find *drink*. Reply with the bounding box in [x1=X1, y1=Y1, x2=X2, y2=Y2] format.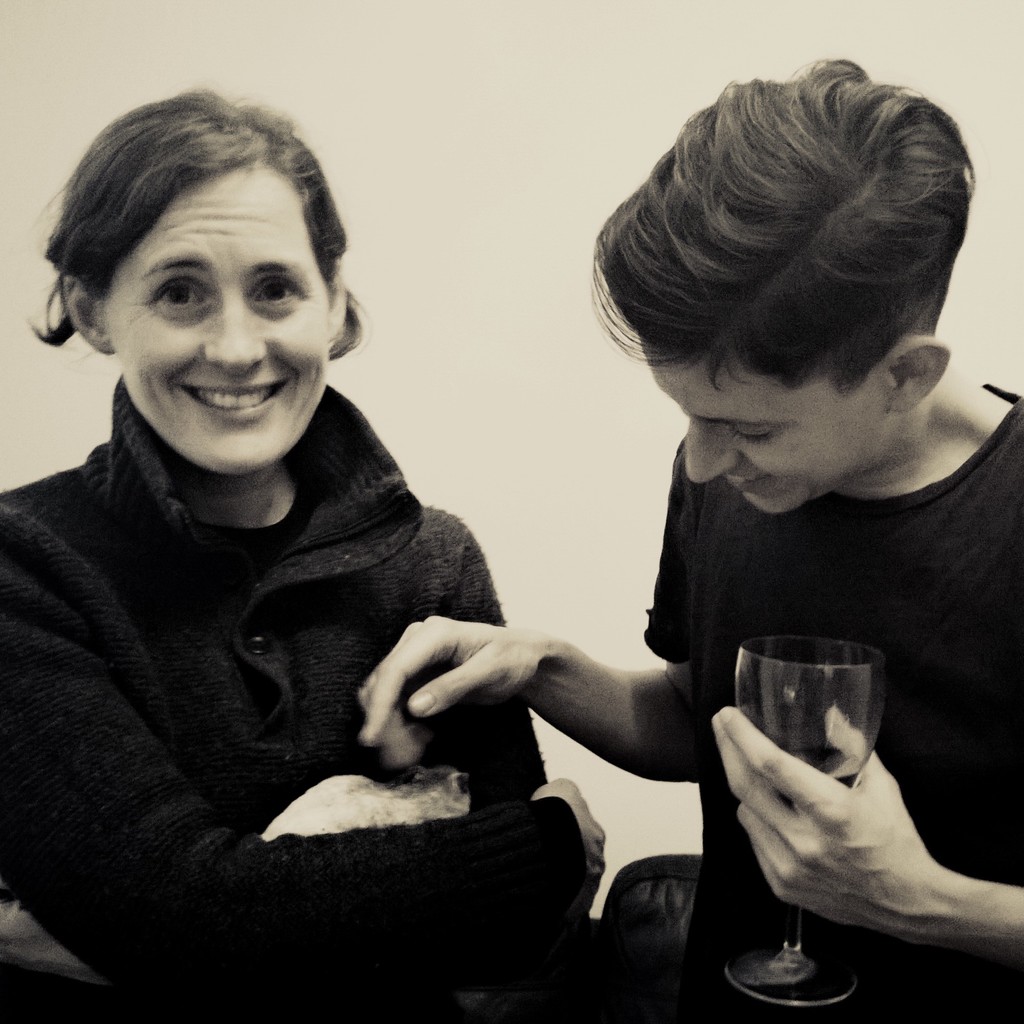
[x1=734, y1=626, x2=958, y2=964].
